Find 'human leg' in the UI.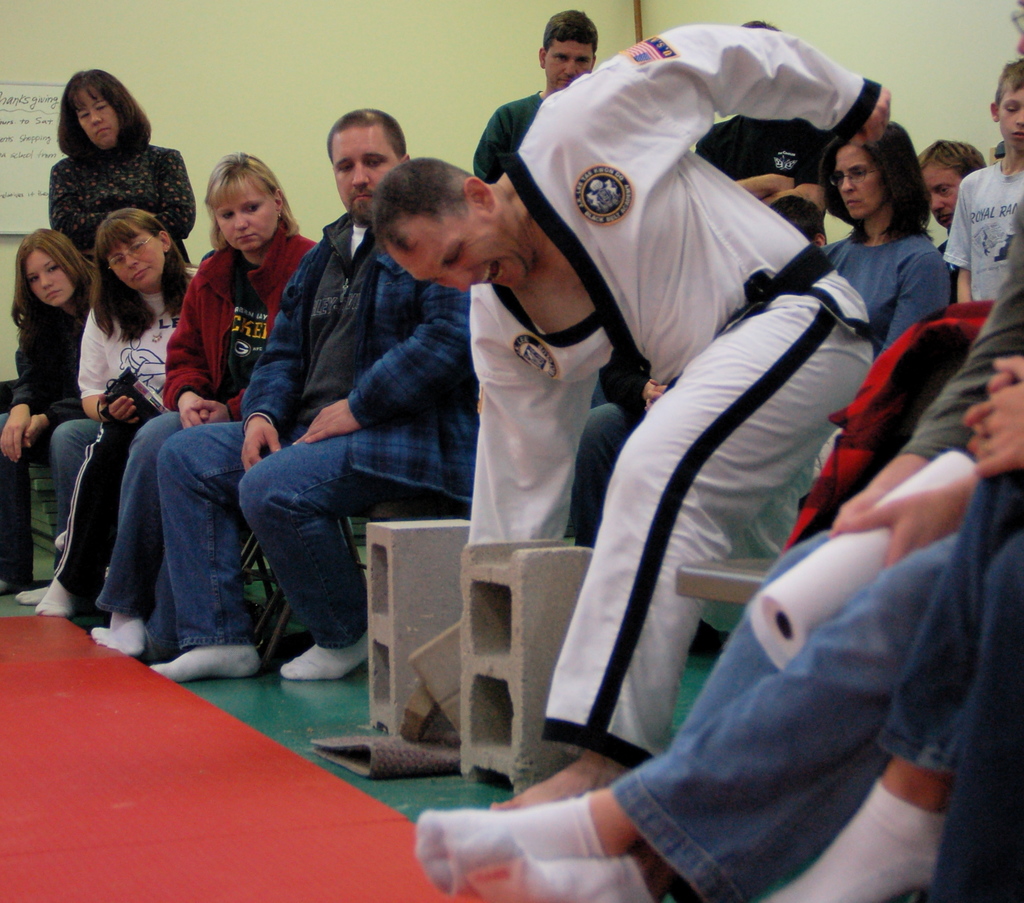
UI element at <bbox>482, 294, 868, 812</bbox>.
